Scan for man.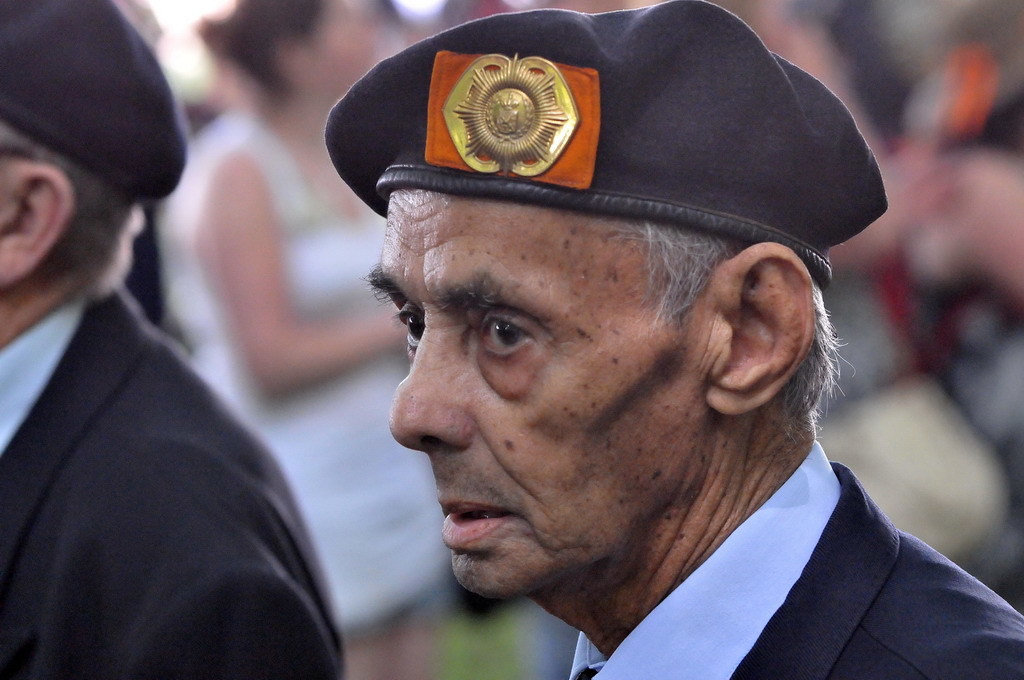
Scan result: [0,0,344,679].
